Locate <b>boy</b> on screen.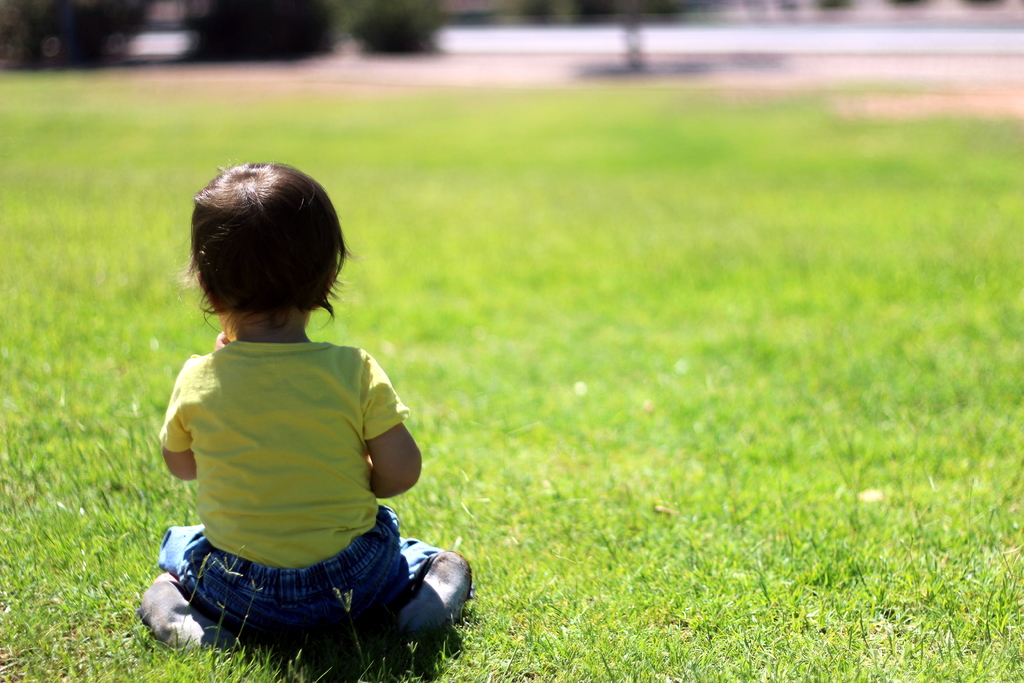
On screen at [left=129, top=170, right=454, bottom=669].
